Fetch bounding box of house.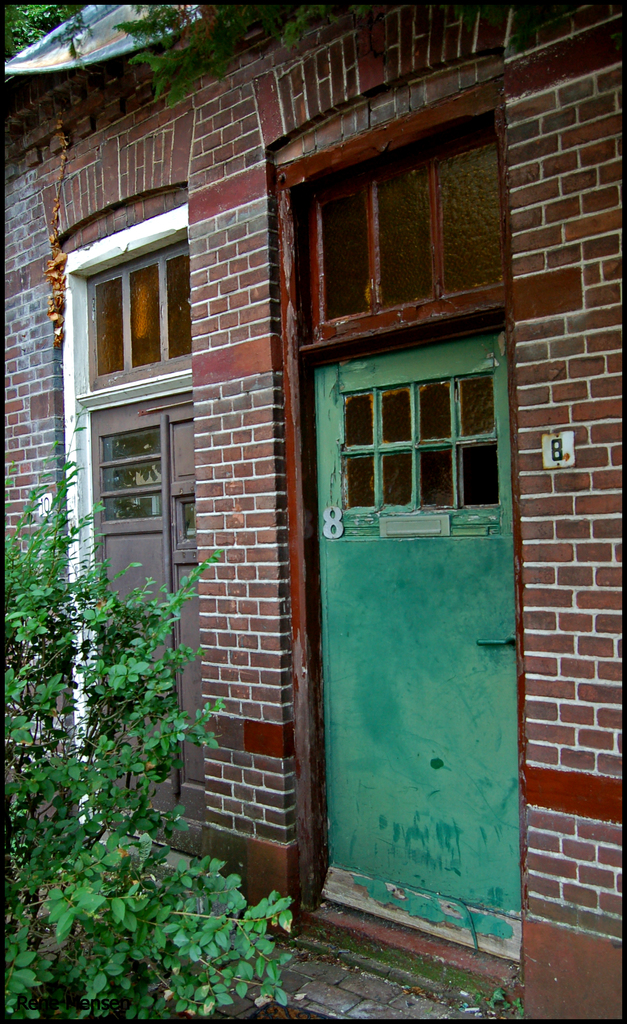
Bbox: <bbox>2, 0, 593, 1001</bbox>.
